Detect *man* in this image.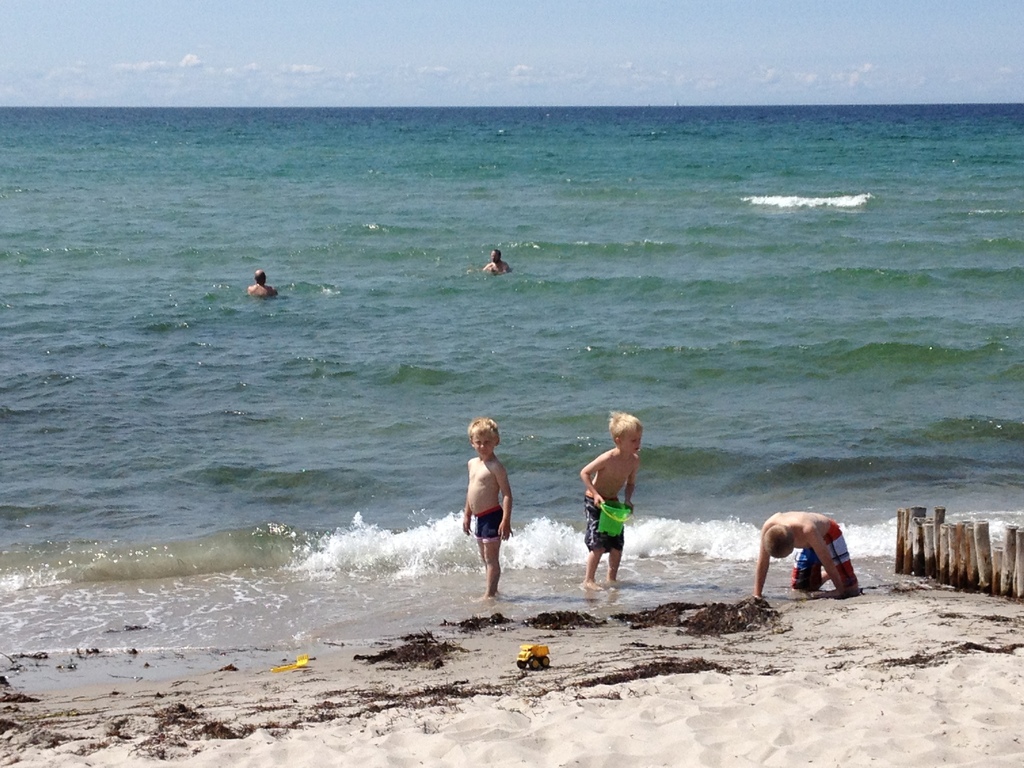
Detection: [left=754, top=508, right=864, bottom=596].
